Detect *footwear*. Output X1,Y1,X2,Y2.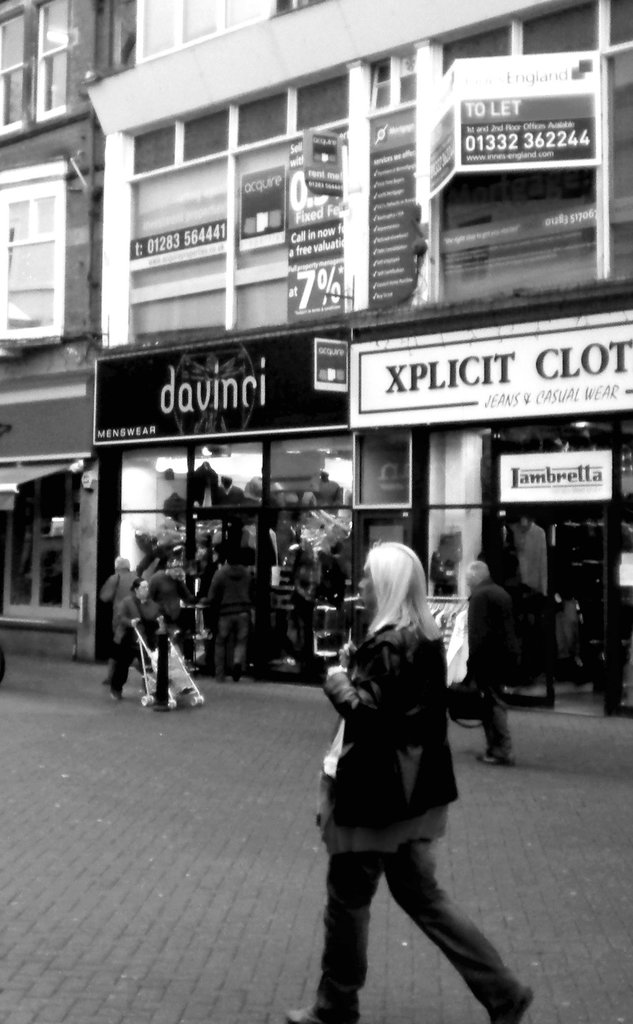
477,748,518,770.
